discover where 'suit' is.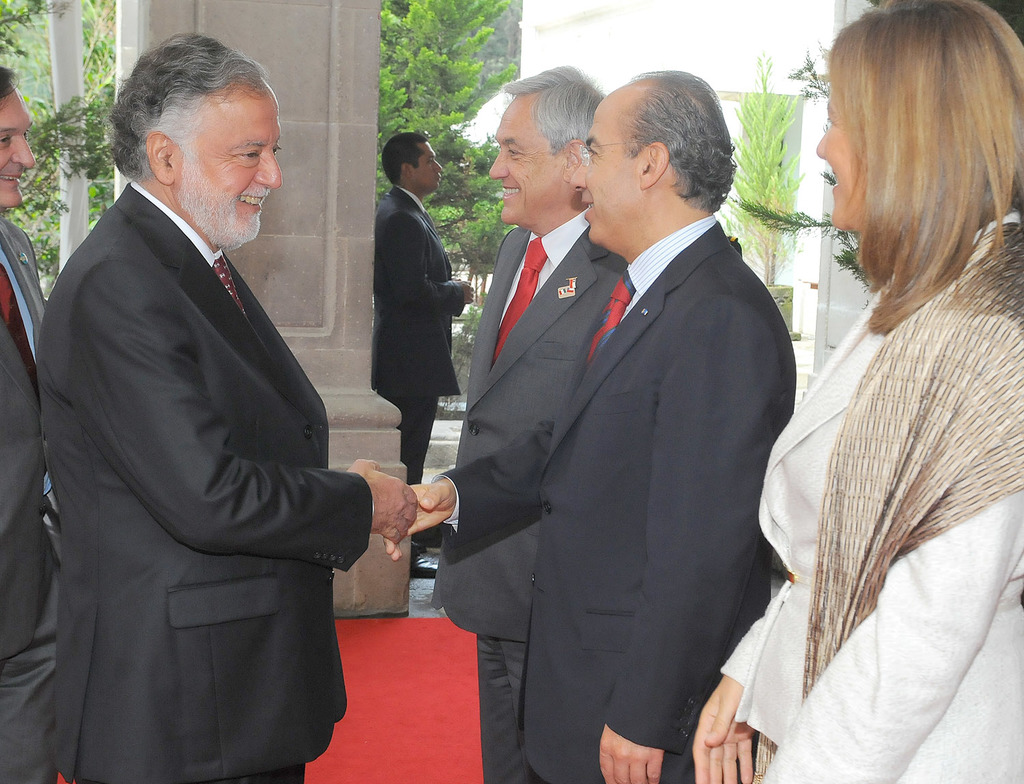
Discovered at l=35, t=184, r=373, b=783.
